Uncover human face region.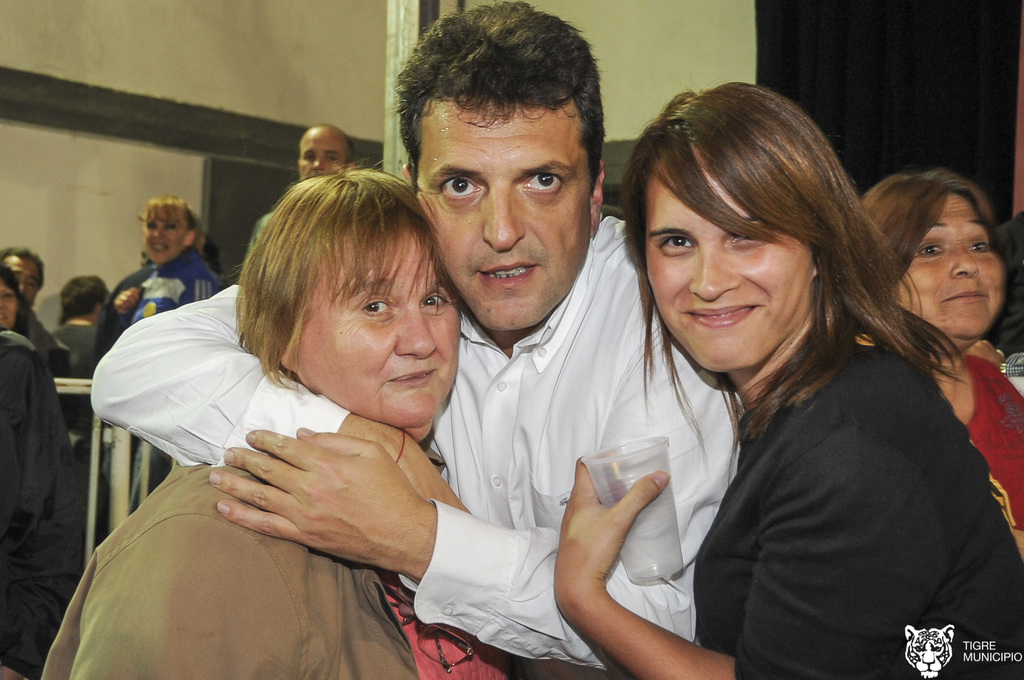
Uncovered: detection(412, 99, 591, 338).
